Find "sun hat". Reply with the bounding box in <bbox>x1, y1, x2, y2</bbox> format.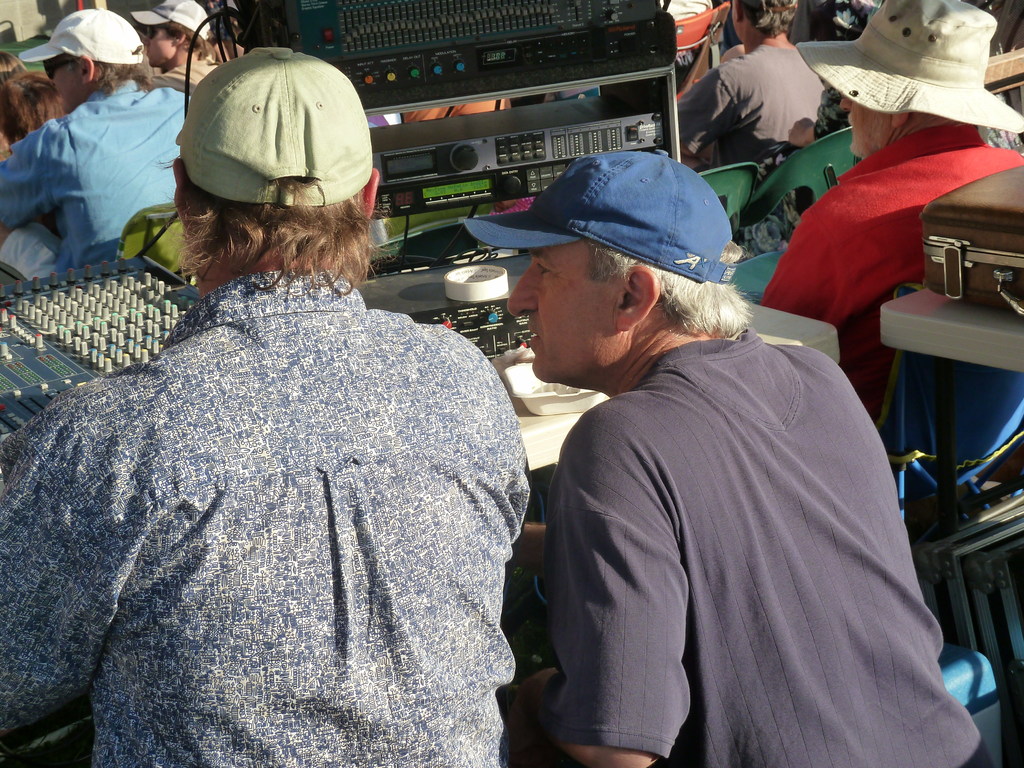
<bbox>177, 44, 374, 206</bbox>.
